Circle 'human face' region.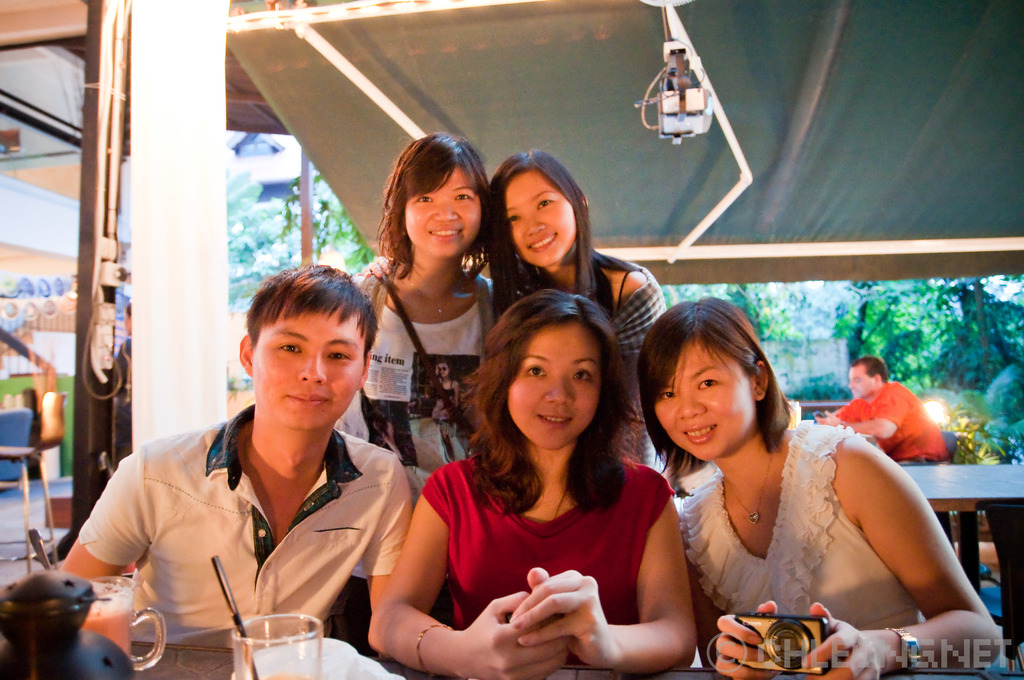
Region: rect(400, 166, 479, 257).
